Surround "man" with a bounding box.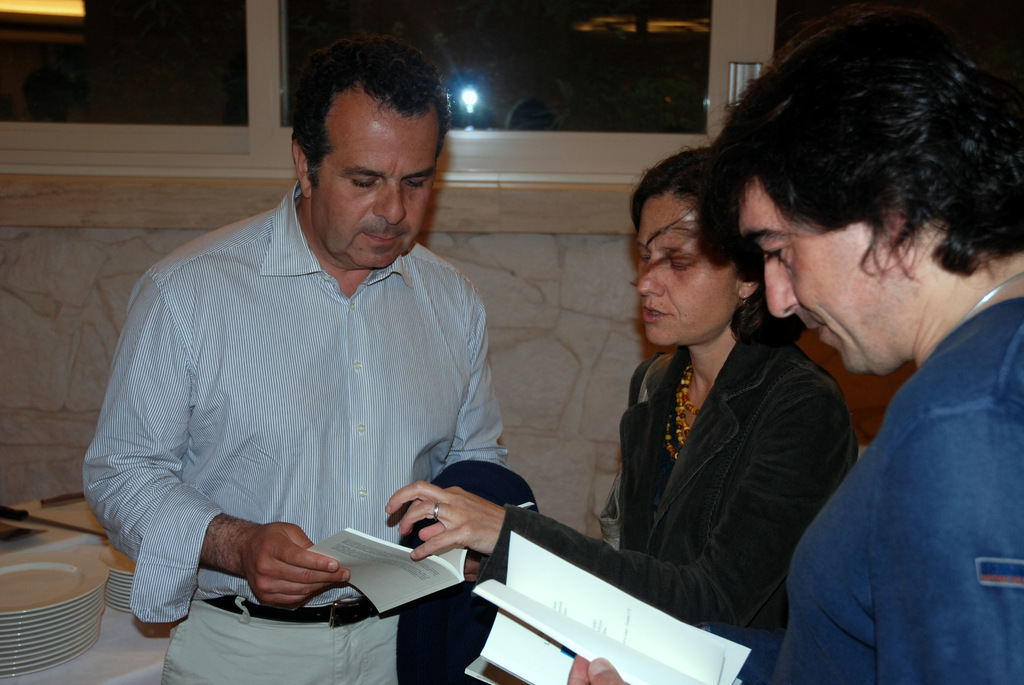
bbox=[568, 0, 1023, 684].
